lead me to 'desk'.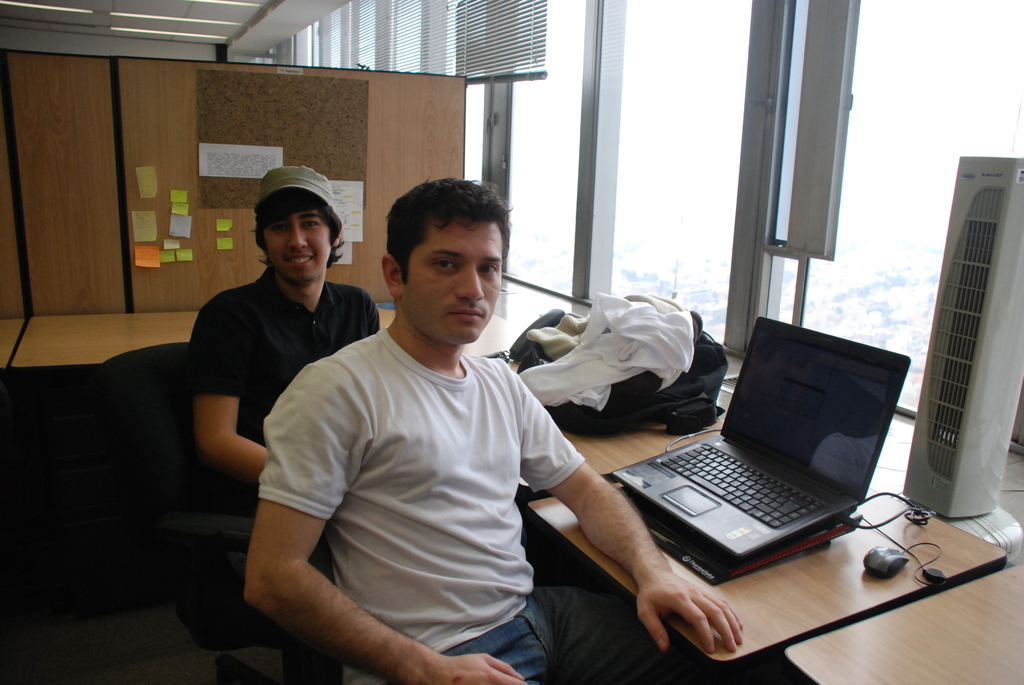
Lead to 374 308 1009 684.
